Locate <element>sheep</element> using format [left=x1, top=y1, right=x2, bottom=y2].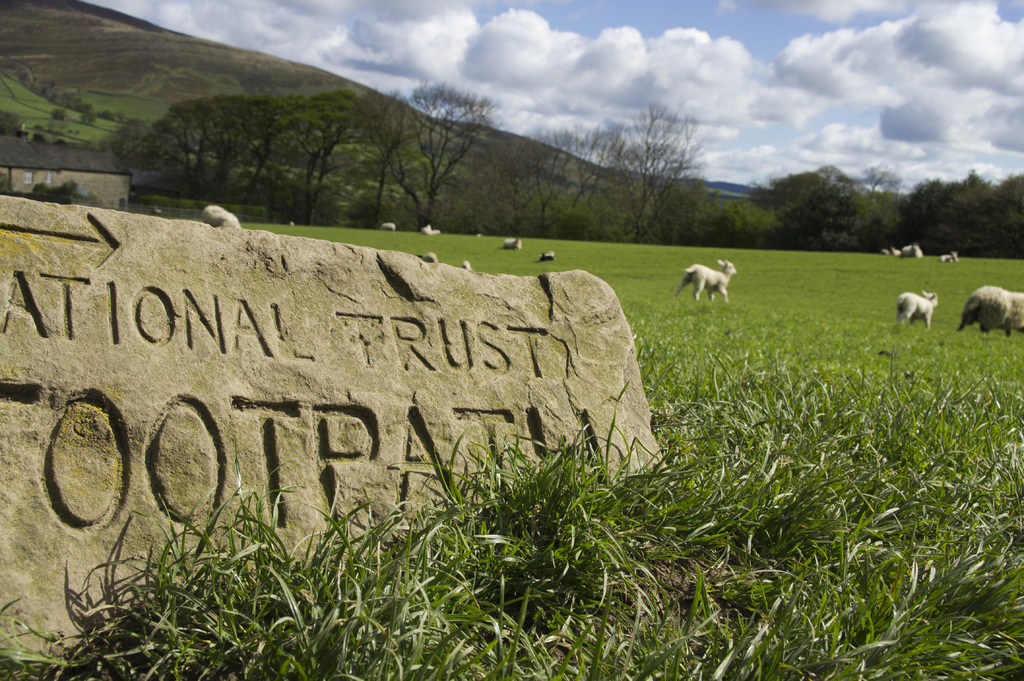
[left=200, top=204, right=240, bottom=233].
